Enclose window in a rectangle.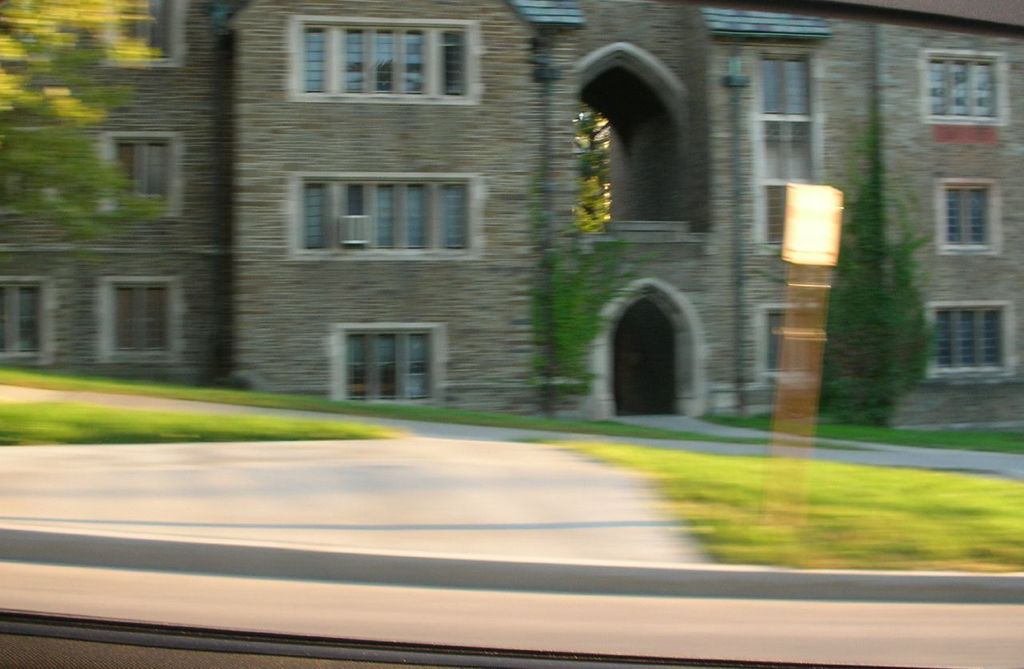
[x1=338, y1=326, x2=442, y2=408].
